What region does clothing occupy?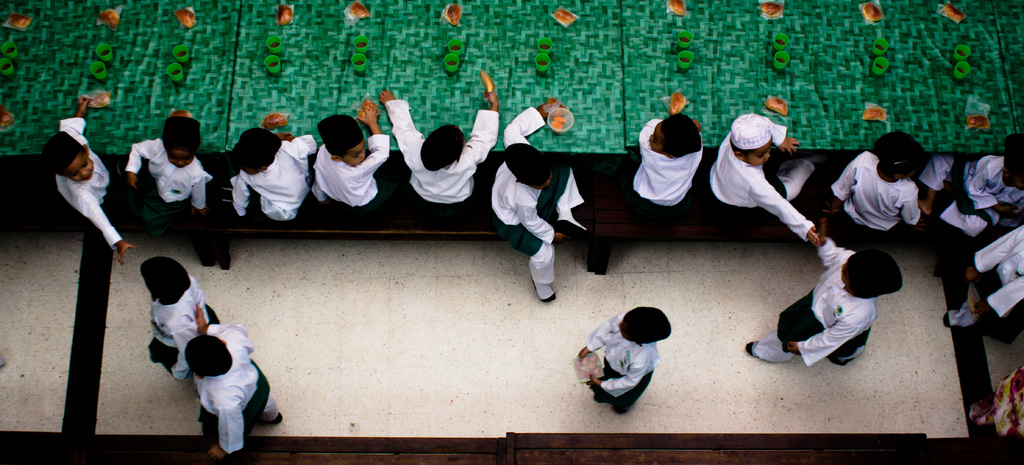
[193,318,284,457].
